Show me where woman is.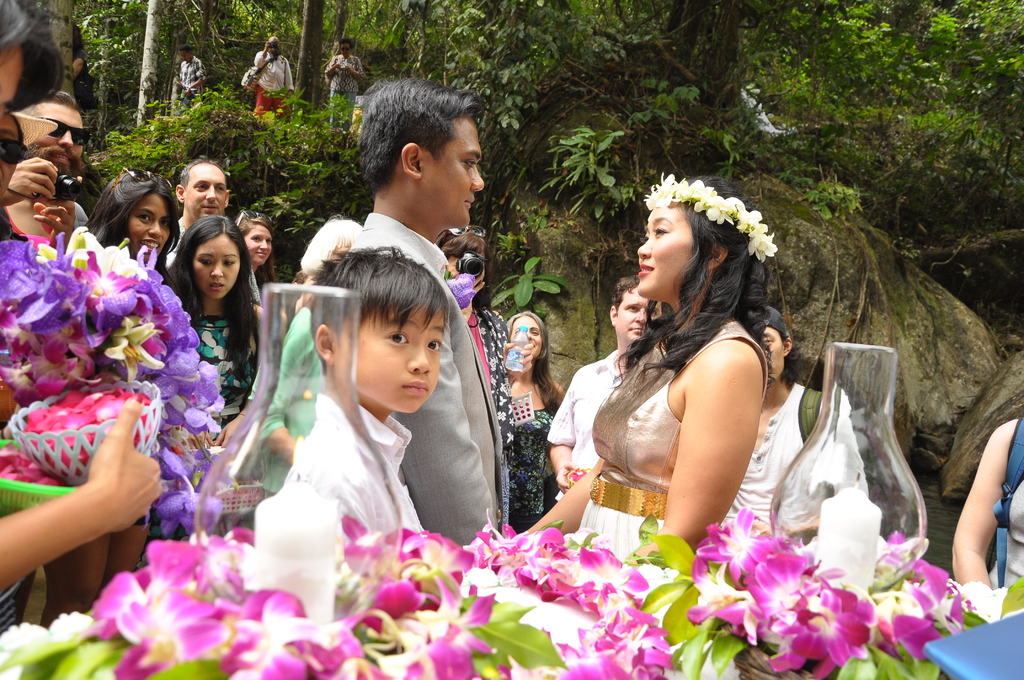
woman is at BBox(945, 417, 1023, 596).
